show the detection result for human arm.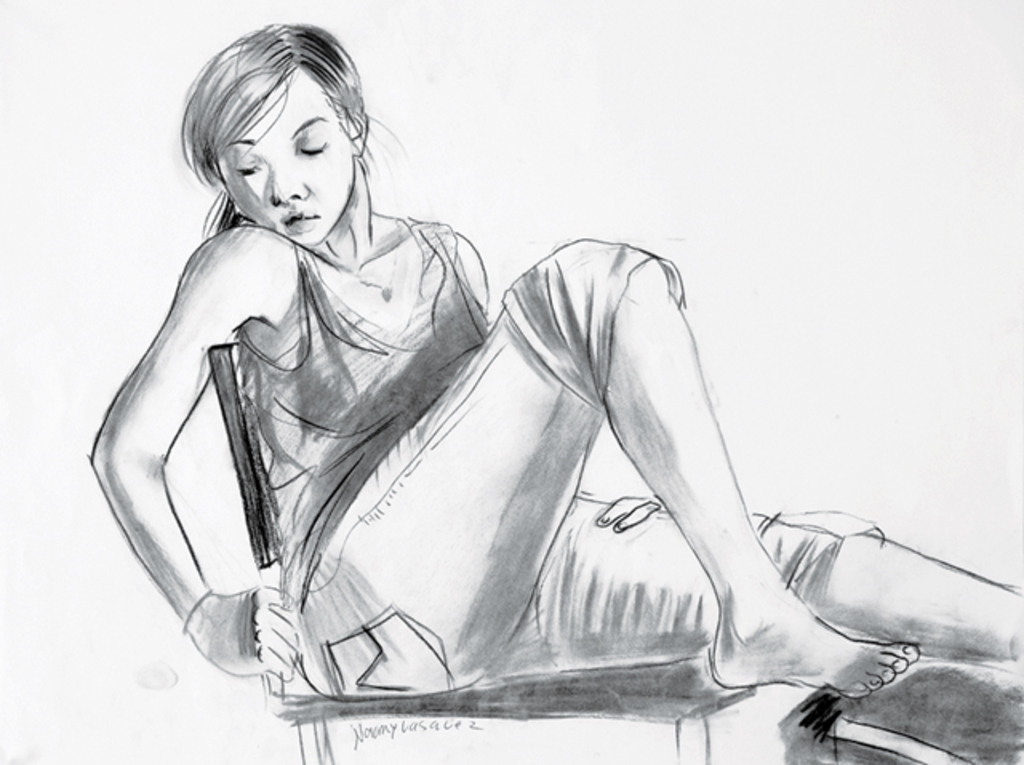
l=93, t=195, r=310, b=696.
